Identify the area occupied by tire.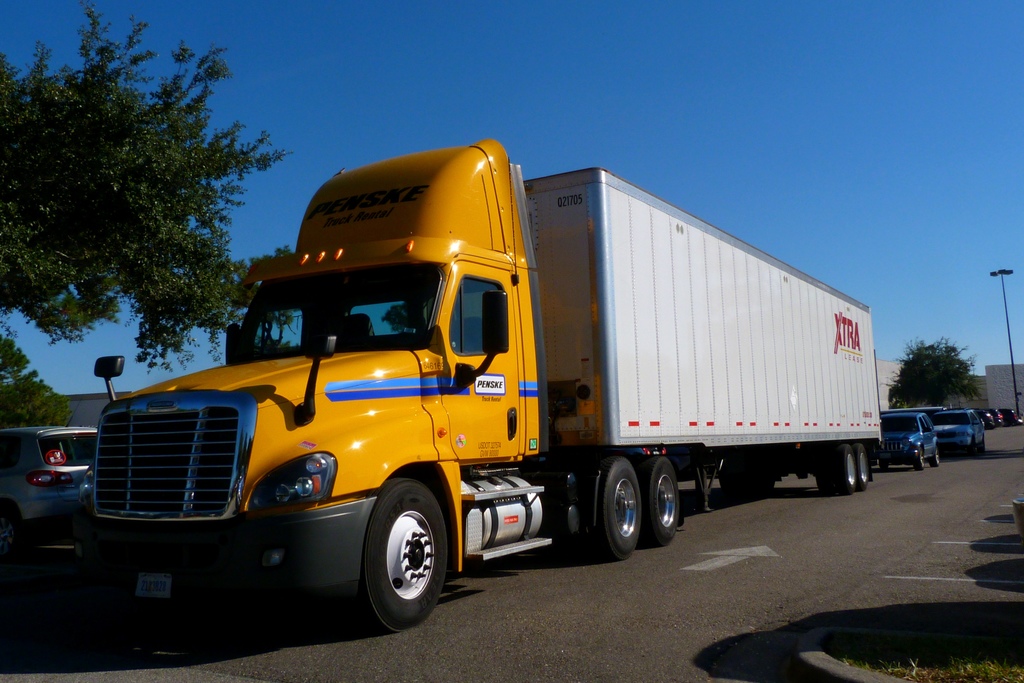
Area: <box>583,454,643,559</box>.
